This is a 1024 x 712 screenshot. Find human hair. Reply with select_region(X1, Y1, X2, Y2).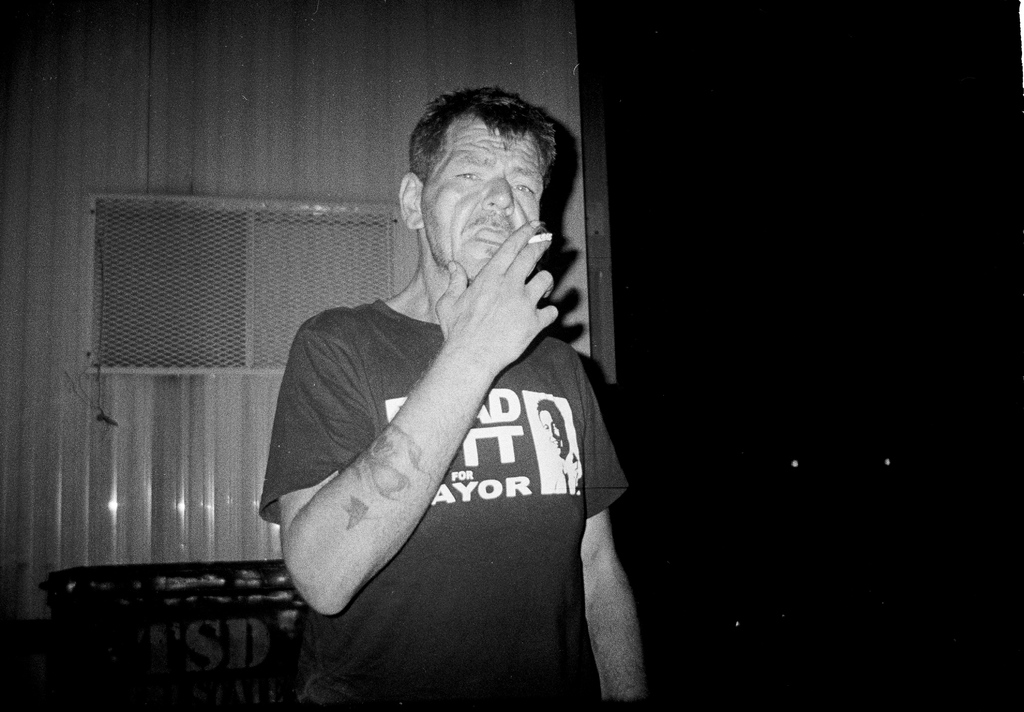
select_region(534, 397, 565, 432).
